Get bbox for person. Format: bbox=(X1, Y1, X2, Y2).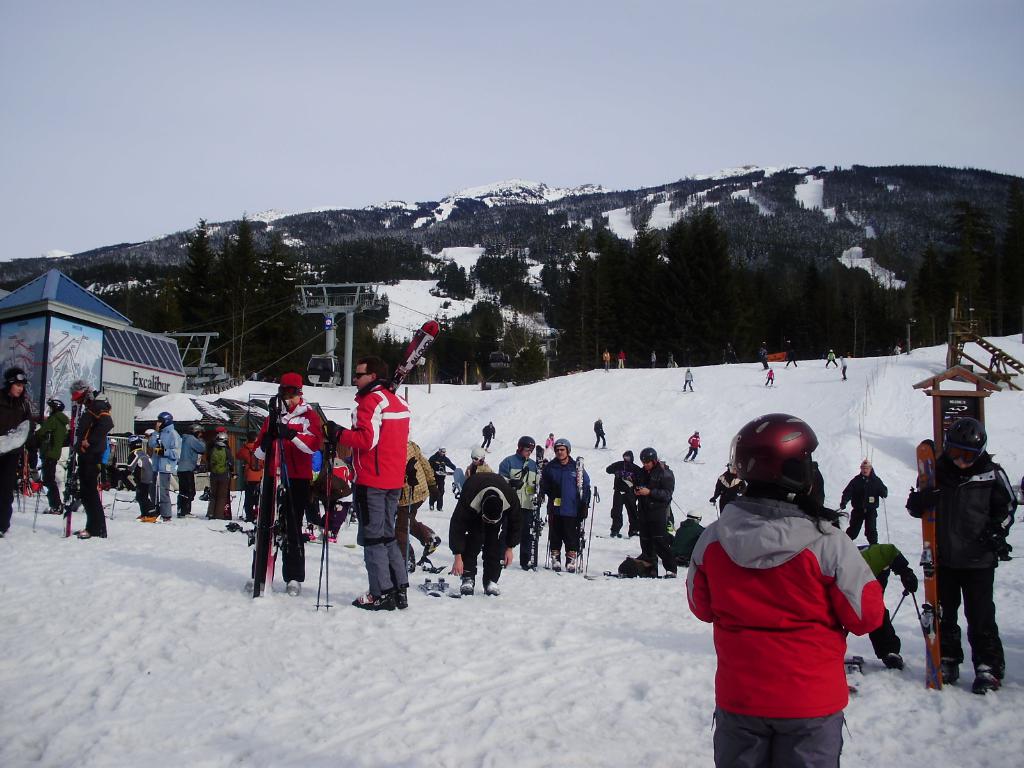
bbox=(675, 507, 709, 574).
